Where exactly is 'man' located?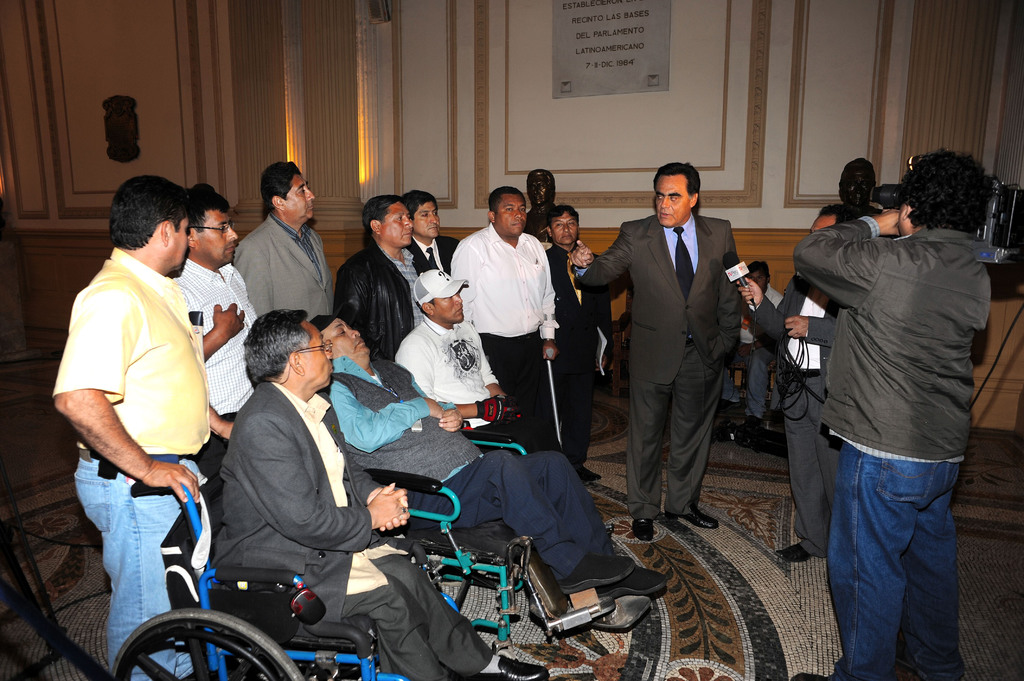
Its bounding box is BBox(309, 315, 669, 635).
